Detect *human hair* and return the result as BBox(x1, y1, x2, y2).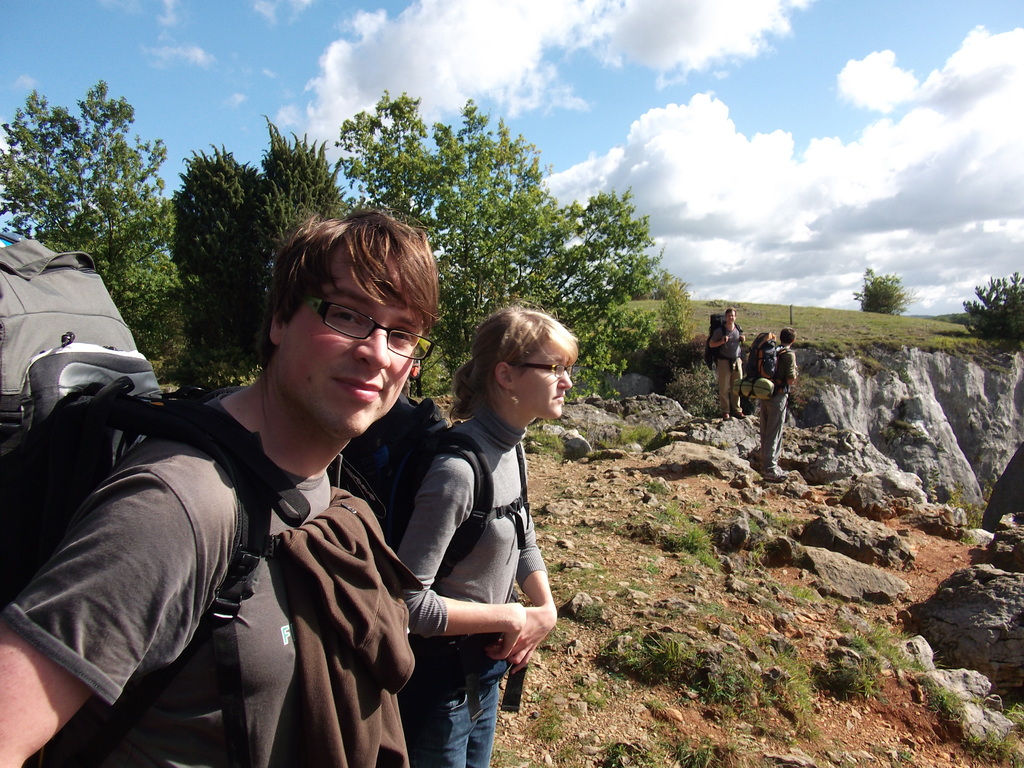
BBox(778, 326, 796, 344).
